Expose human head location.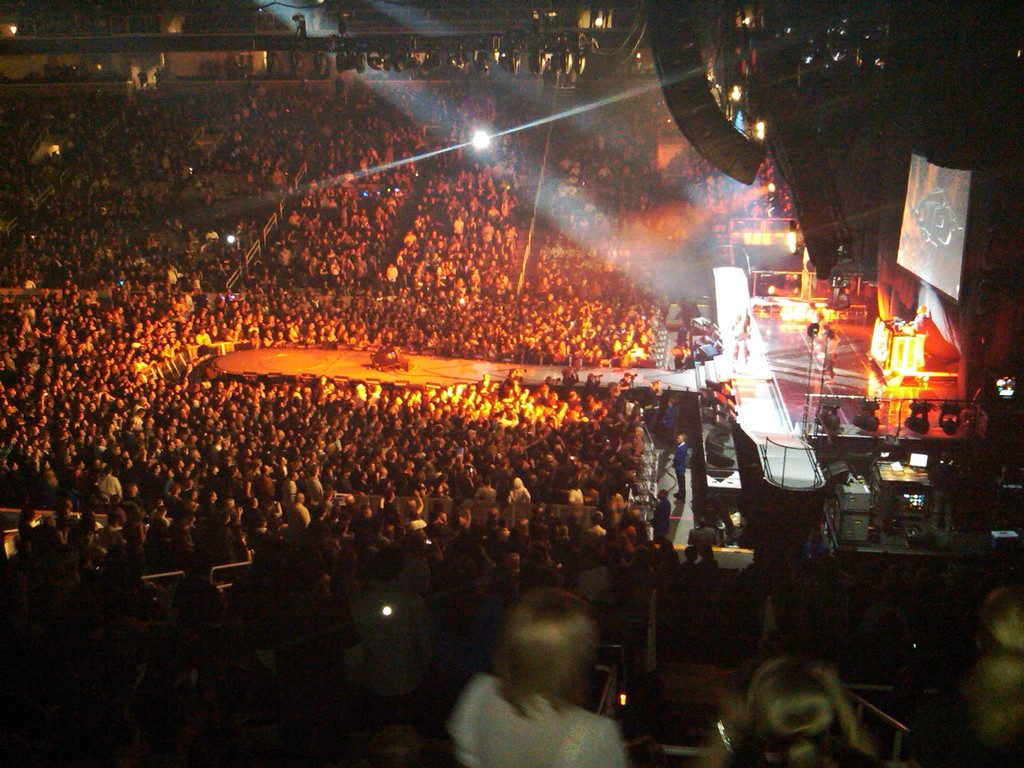
Exposed at pyautogui.locateOnScreen(675, 435, 685, 444).
